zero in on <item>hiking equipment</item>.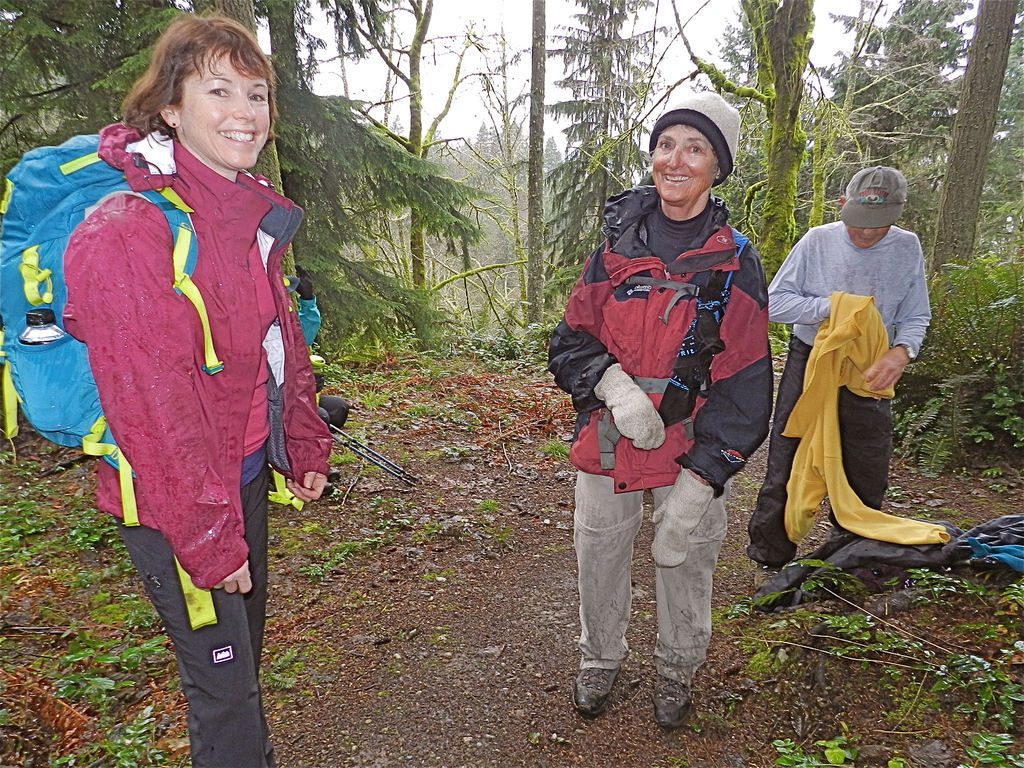
Zeroed in: l=592, t=222, r=747, b=469.
